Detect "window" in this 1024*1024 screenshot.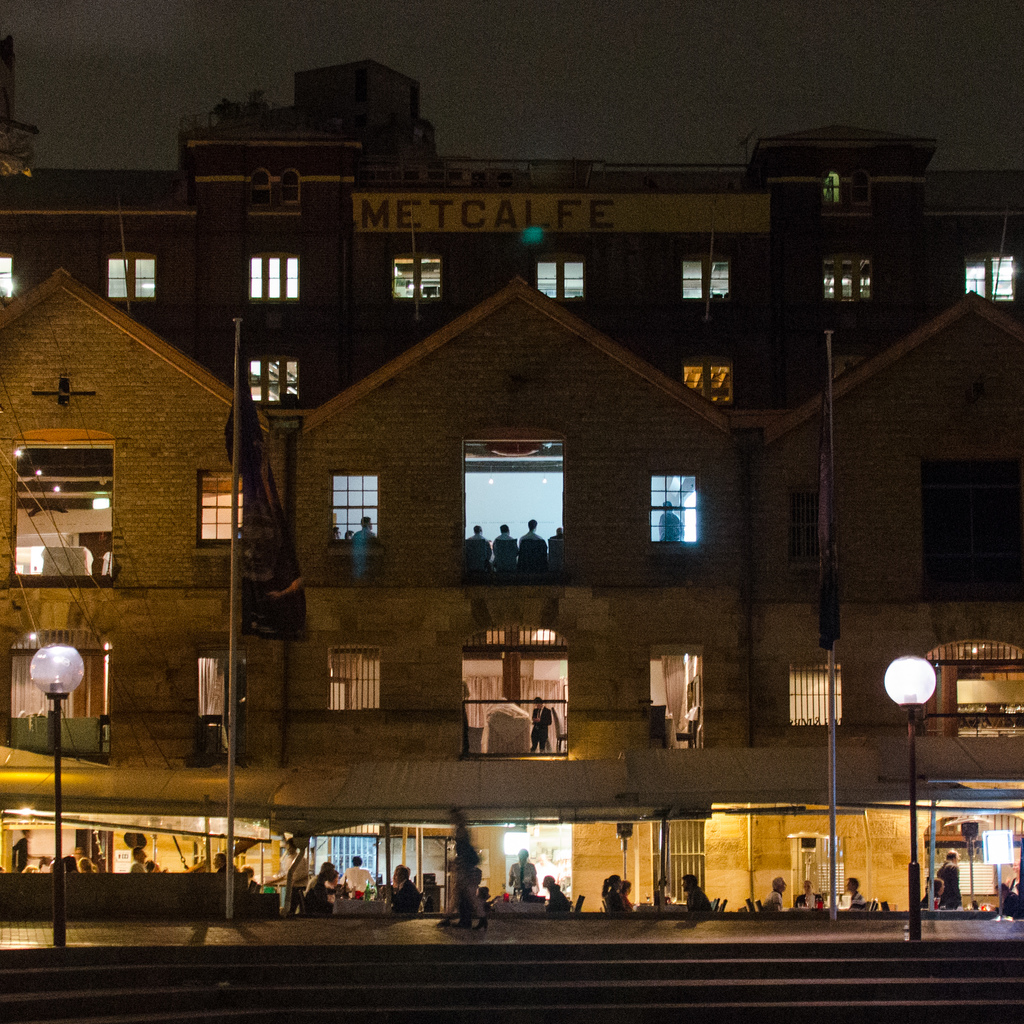
Detection: [328,652,380,711].
